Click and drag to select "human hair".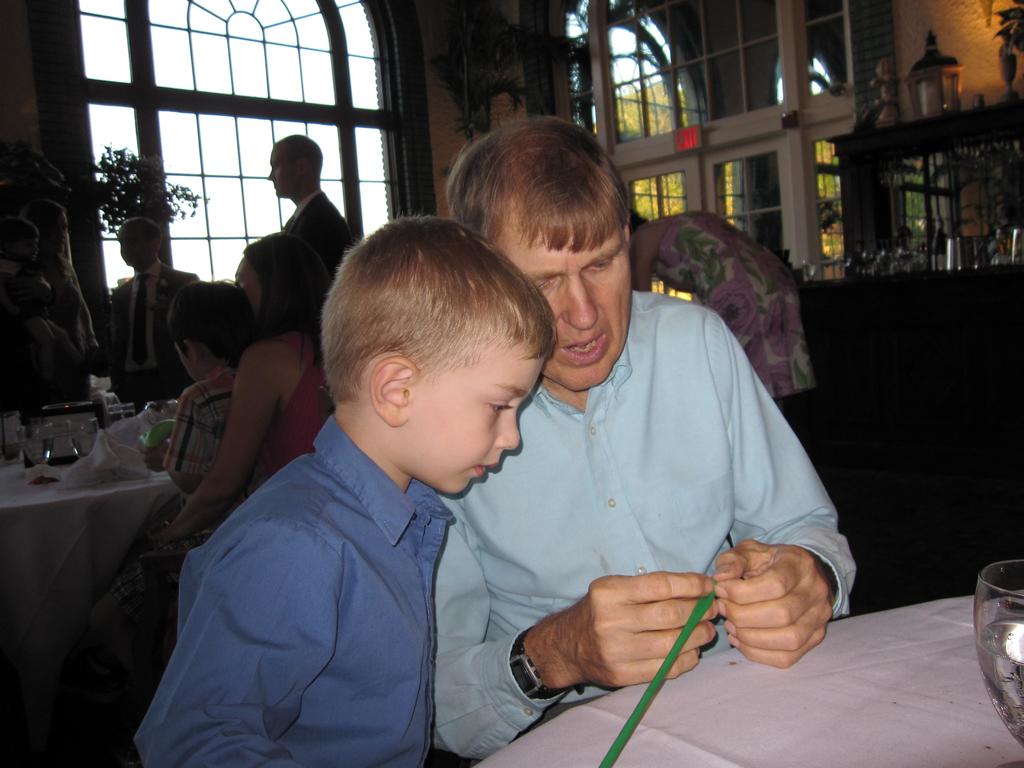
Selection: bbox=[440, 109, 632, 254].
